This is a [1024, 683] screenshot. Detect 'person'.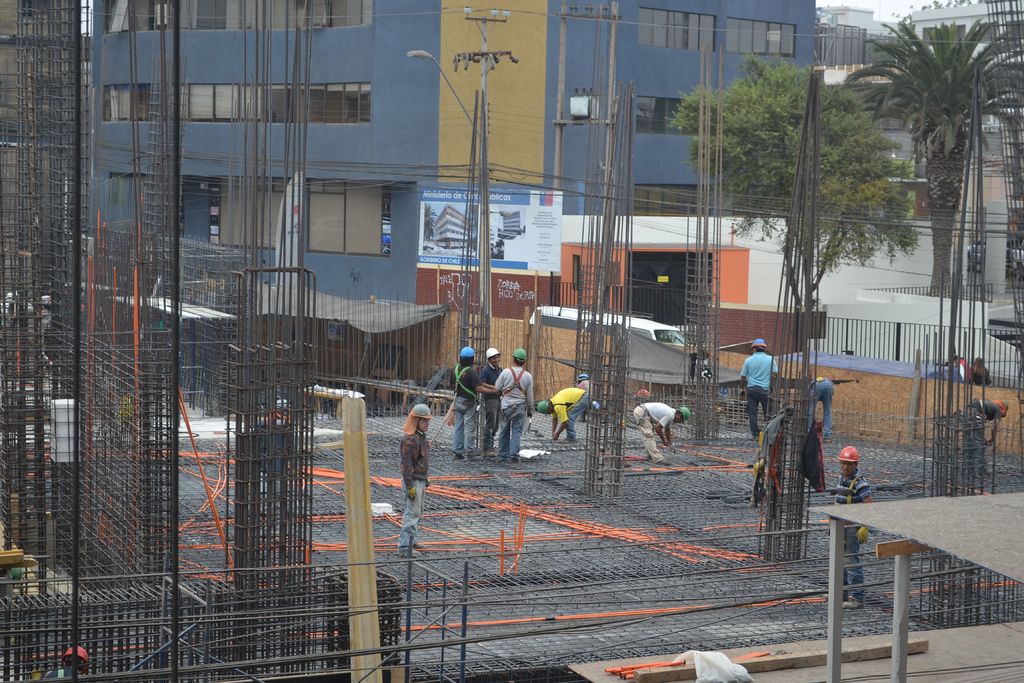
x1=954, y1=397, x2=1014, y2=473.
